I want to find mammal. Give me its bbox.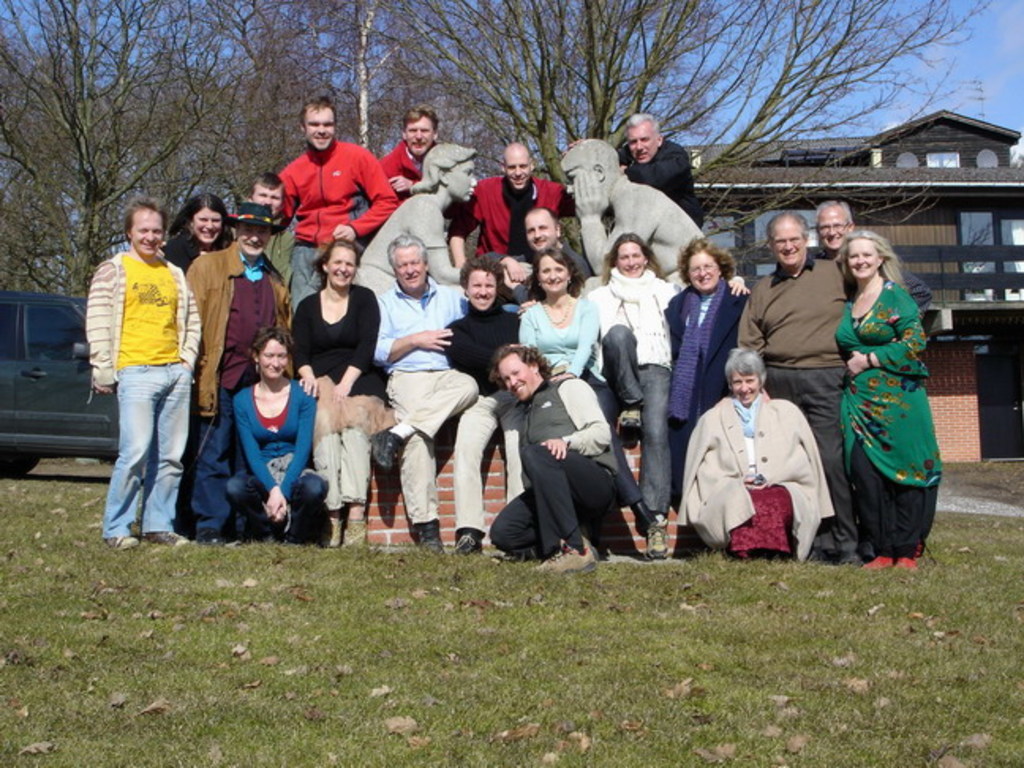
{"left": 292, "top": 237, "right": 384, "bottom": 547}.
